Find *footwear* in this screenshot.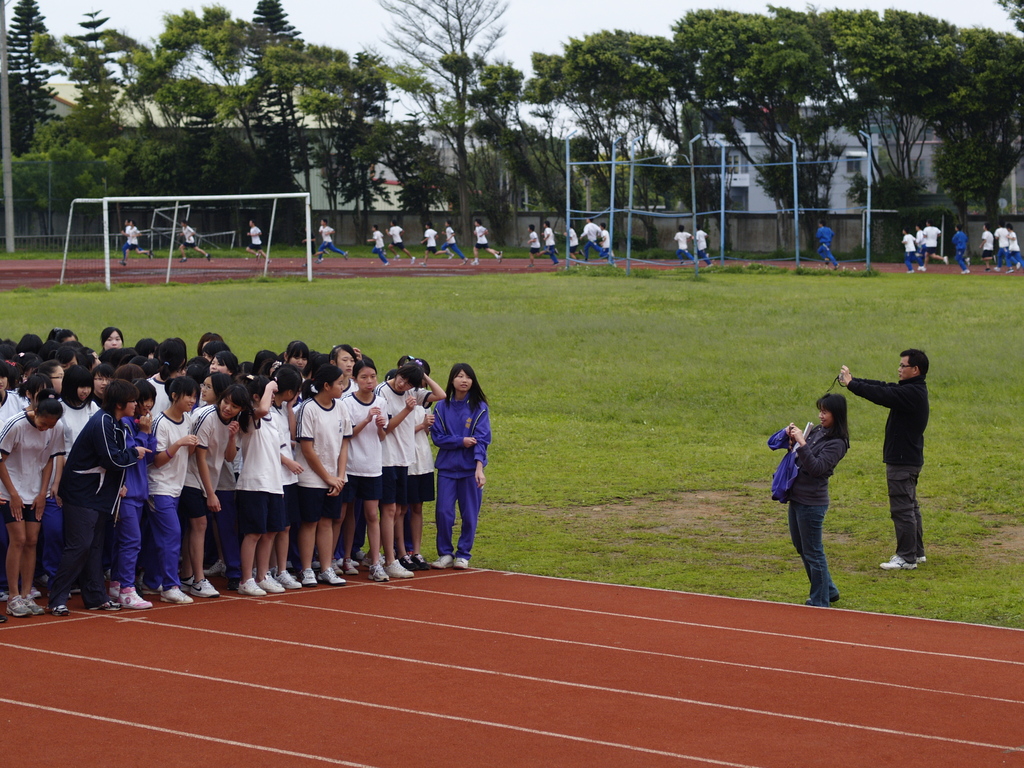
The bounding box for *footwear* is <box>916,556,927,565</box>.
